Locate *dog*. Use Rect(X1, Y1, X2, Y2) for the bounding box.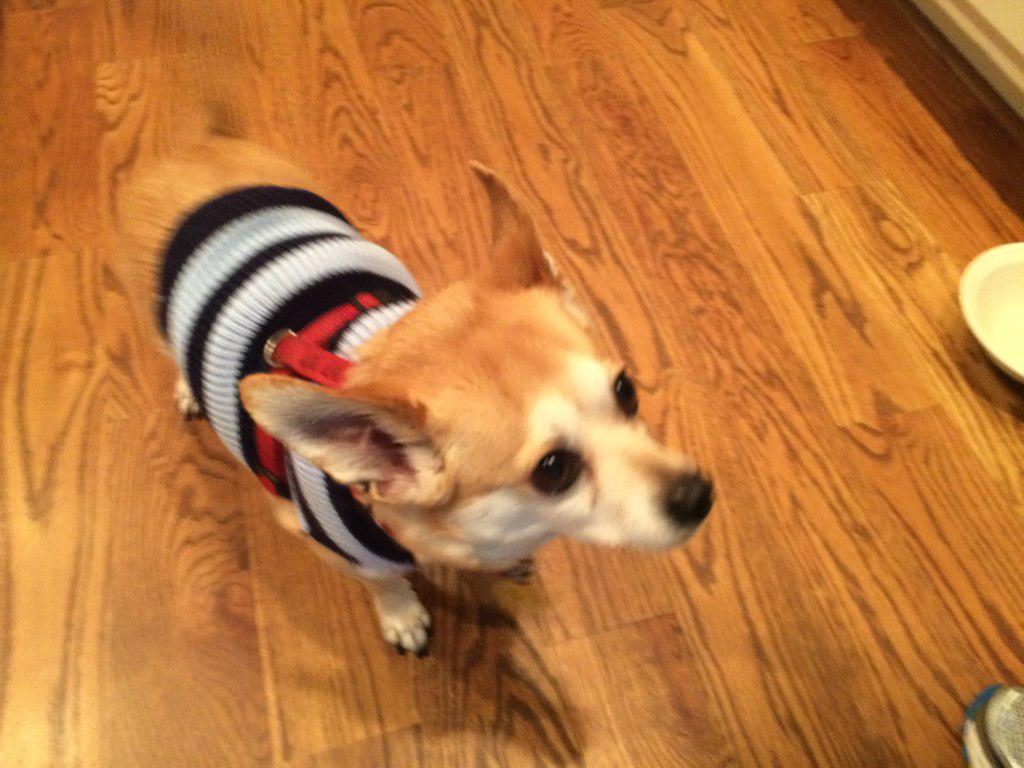
Rect(126, 134, 719, 656).
